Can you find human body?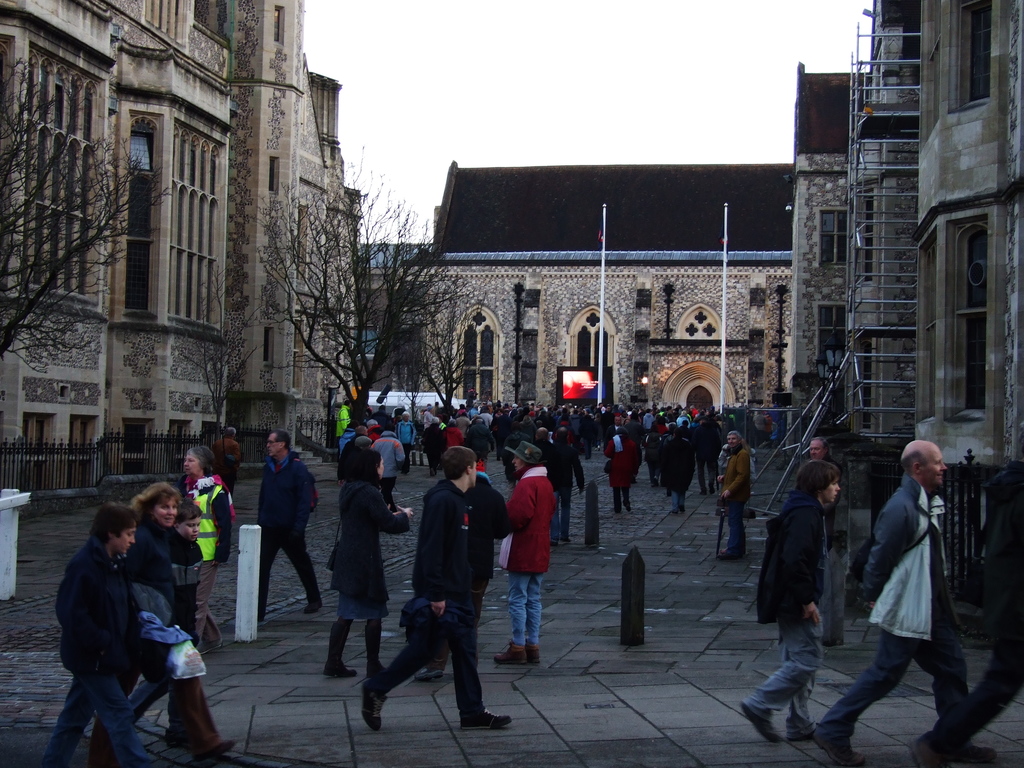
Yes, bounding box: region(175, 444, 234, 659).
